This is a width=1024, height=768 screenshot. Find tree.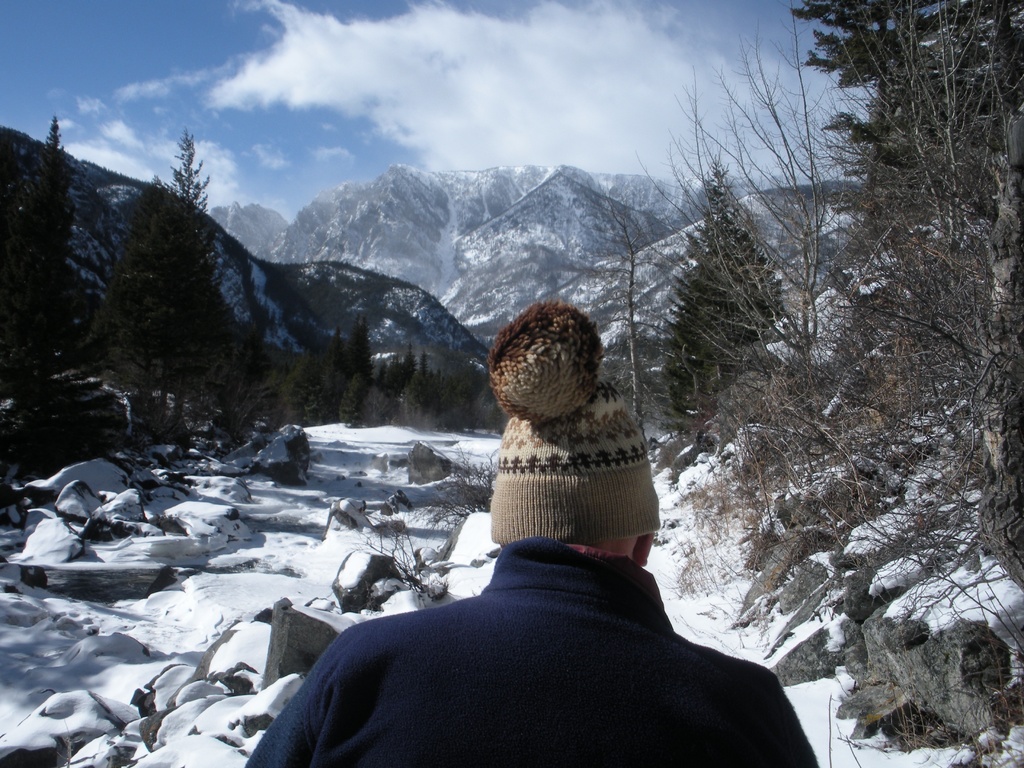
Bounding box: bbox(657, 148, 806, 438).
